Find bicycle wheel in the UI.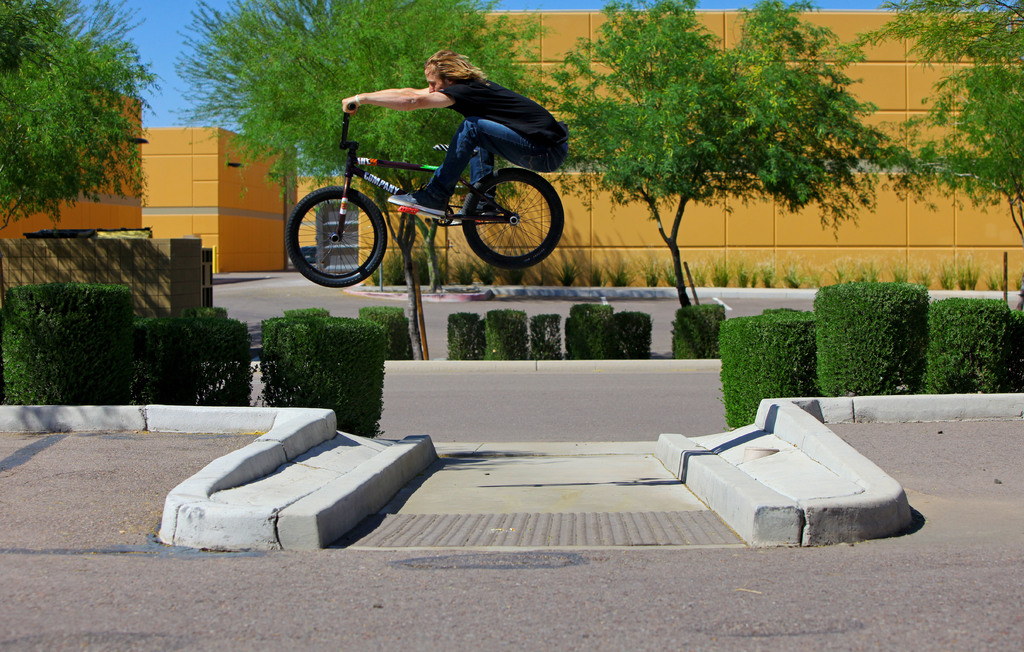
UI element at BBox(455, 163, 568, 276).
